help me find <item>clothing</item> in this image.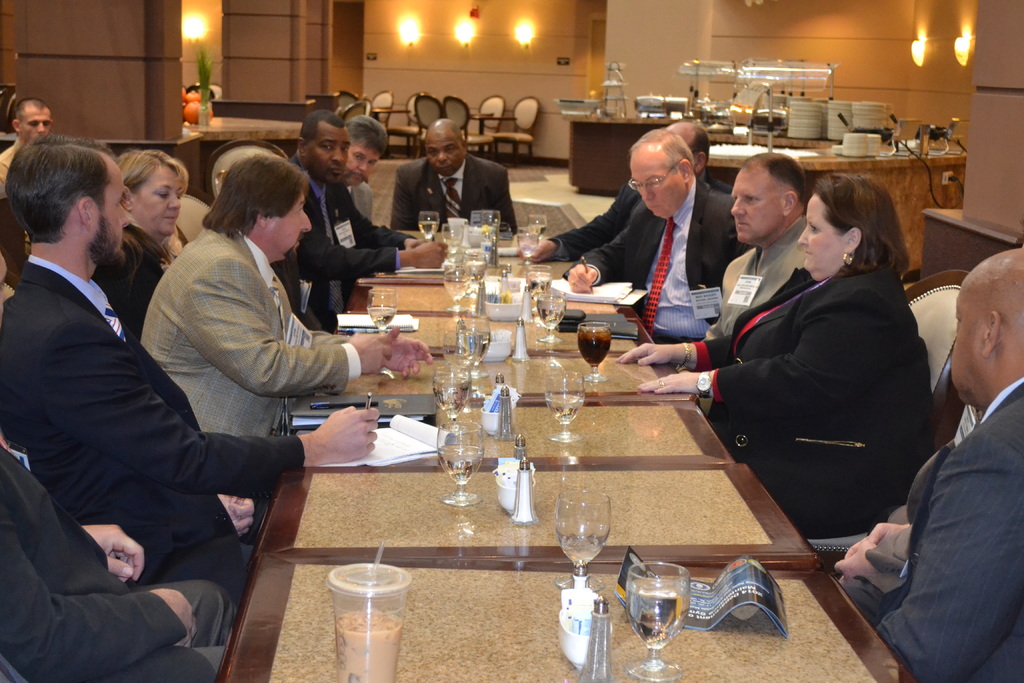
Found it: 691, 261, 926, 473.
